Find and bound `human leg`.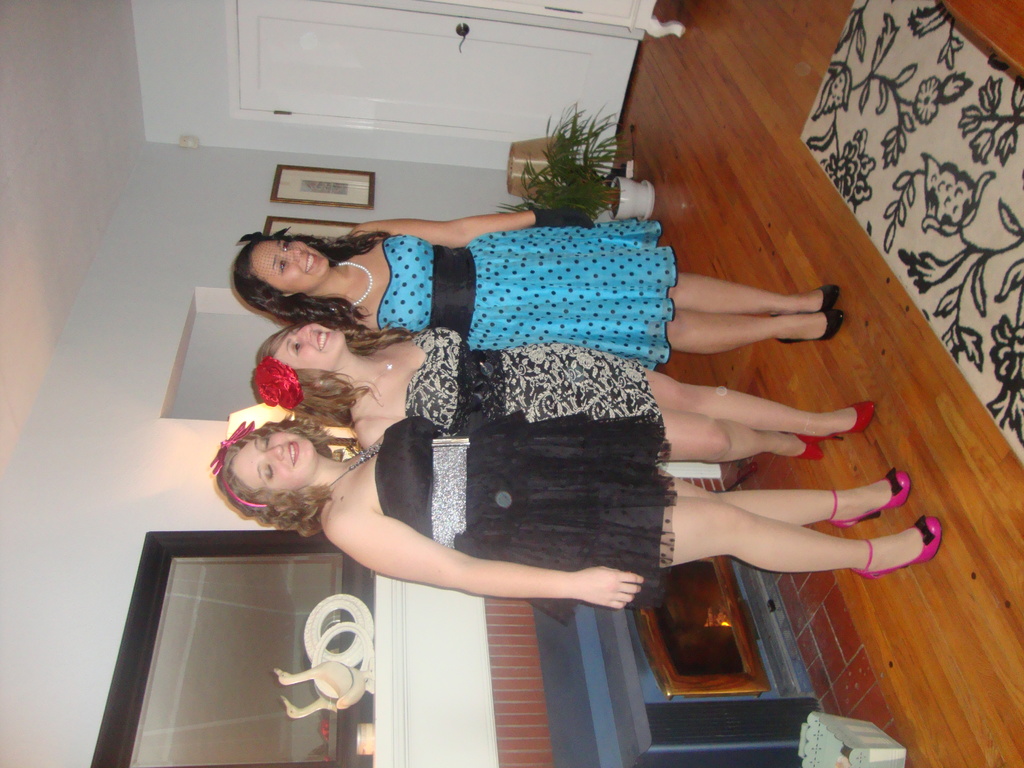
Bound: {"x1": 659, "y1": 470, "x2": 944, "y2": 577}.
